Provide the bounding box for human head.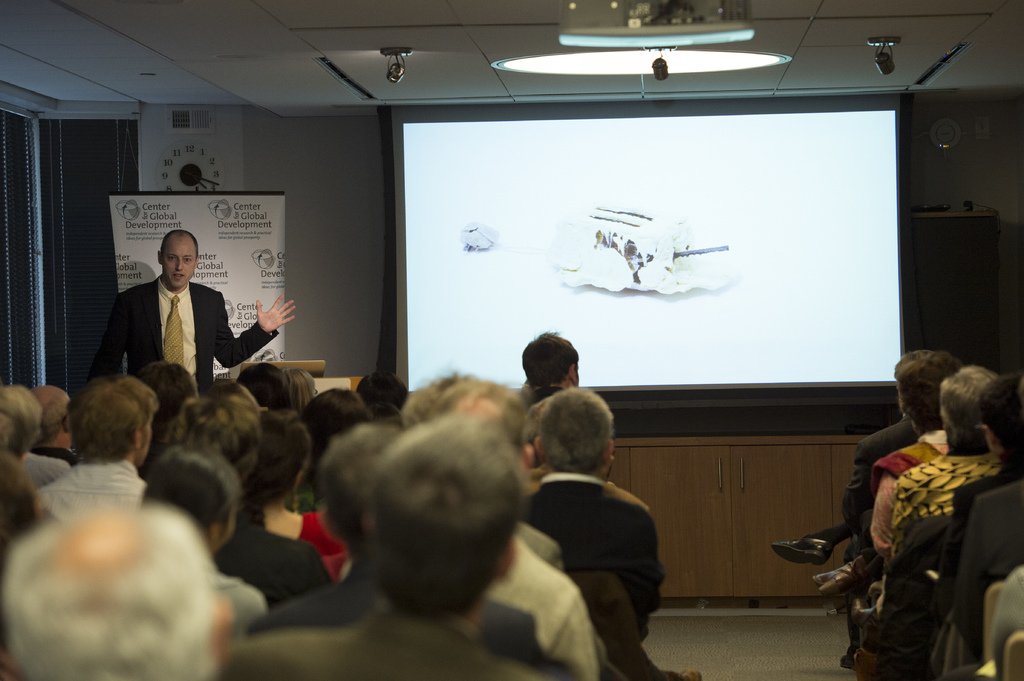
<region>892, 348, 959, 435</region>.
